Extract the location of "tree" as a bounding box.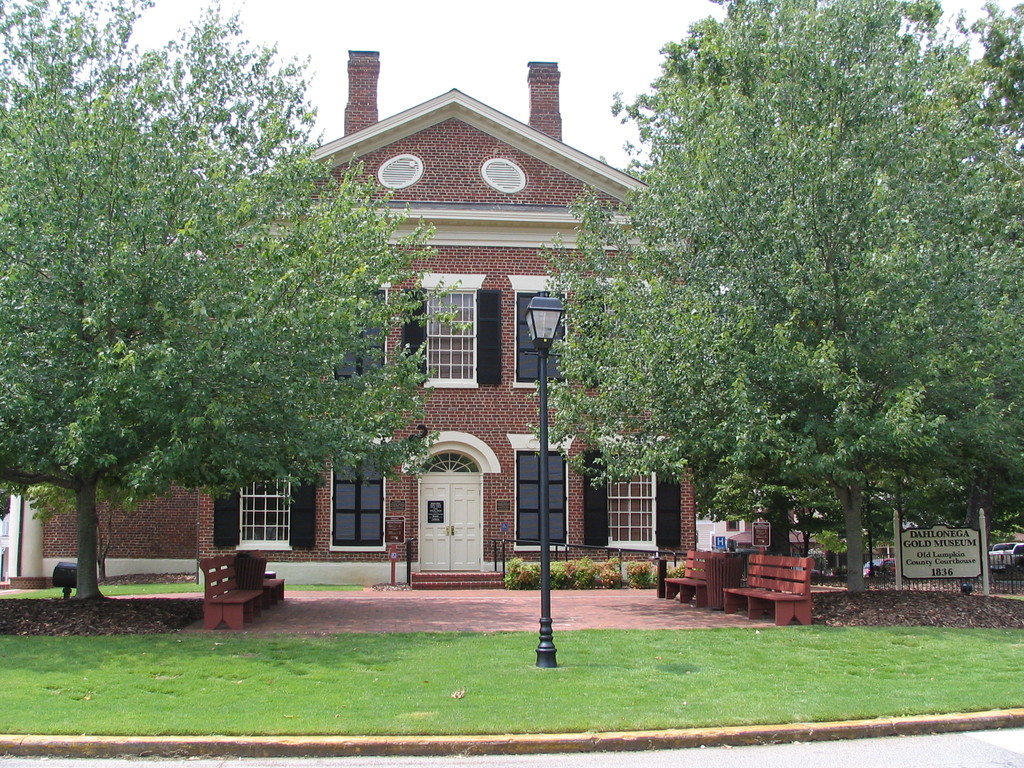
pyautogui.locateOnScreen(531, 0, 1023, 599).
